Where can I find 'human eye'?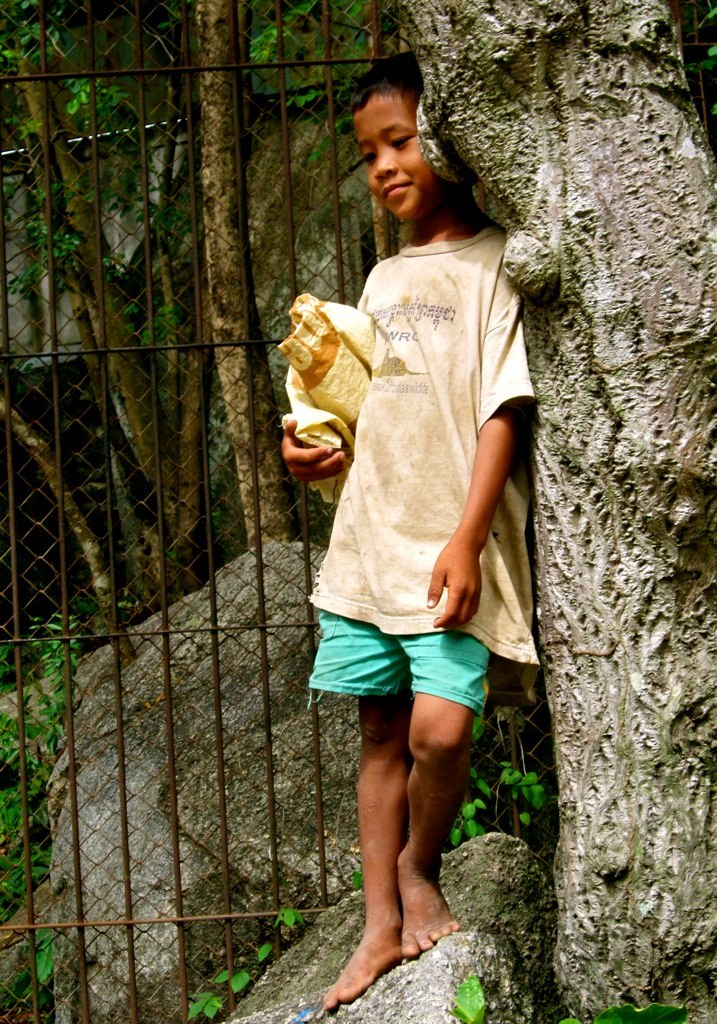
You can find it at pyautogui.locateOnScreen(389, 126, 416, 157).
